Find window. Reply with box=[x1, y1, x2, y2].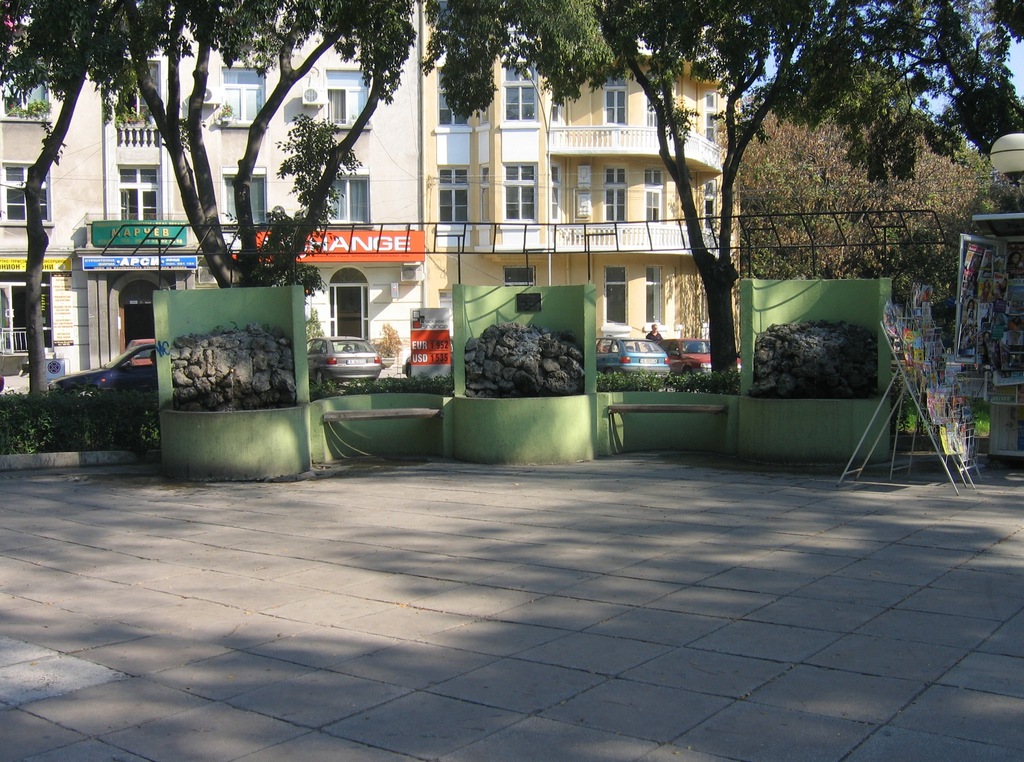
box=[14, 283, 52, 340].
